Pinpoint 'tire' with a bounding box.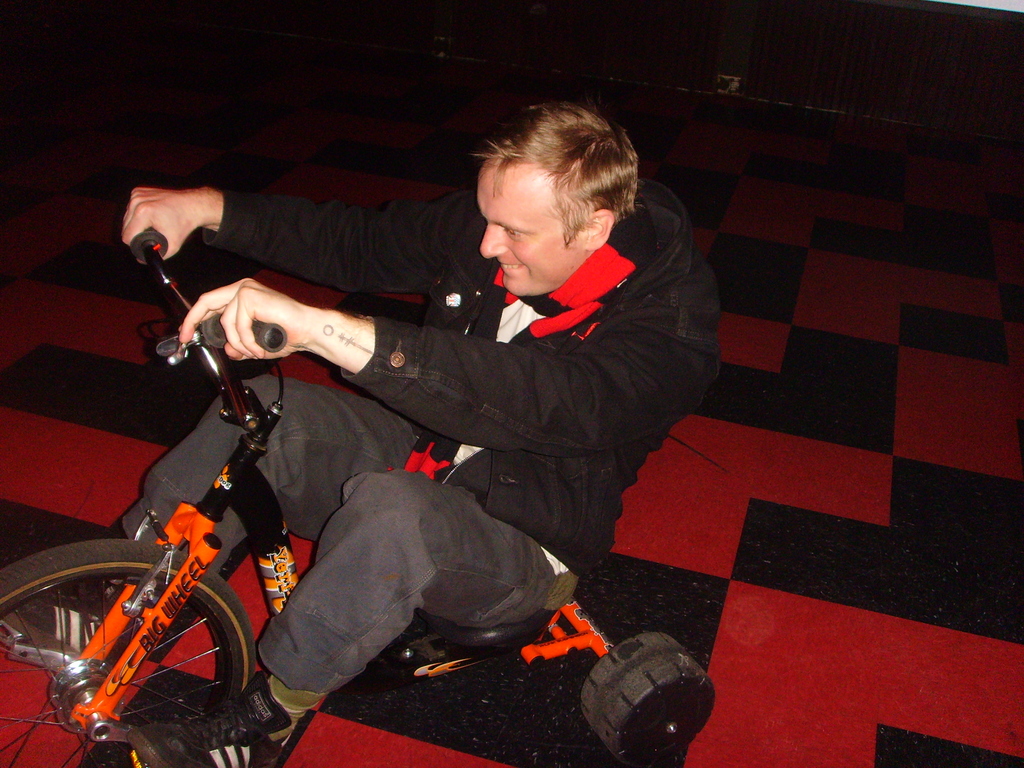
bbox=[572, 632, 717, 767].
